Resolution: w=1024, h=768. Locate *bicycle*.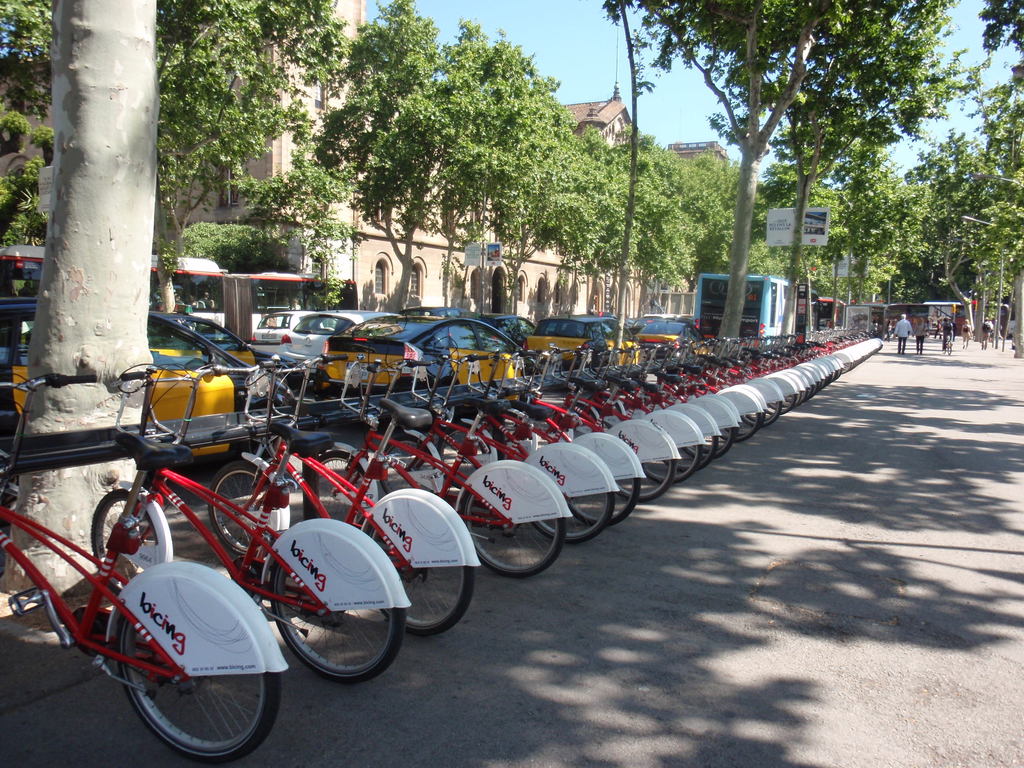
650/345/741/449.
